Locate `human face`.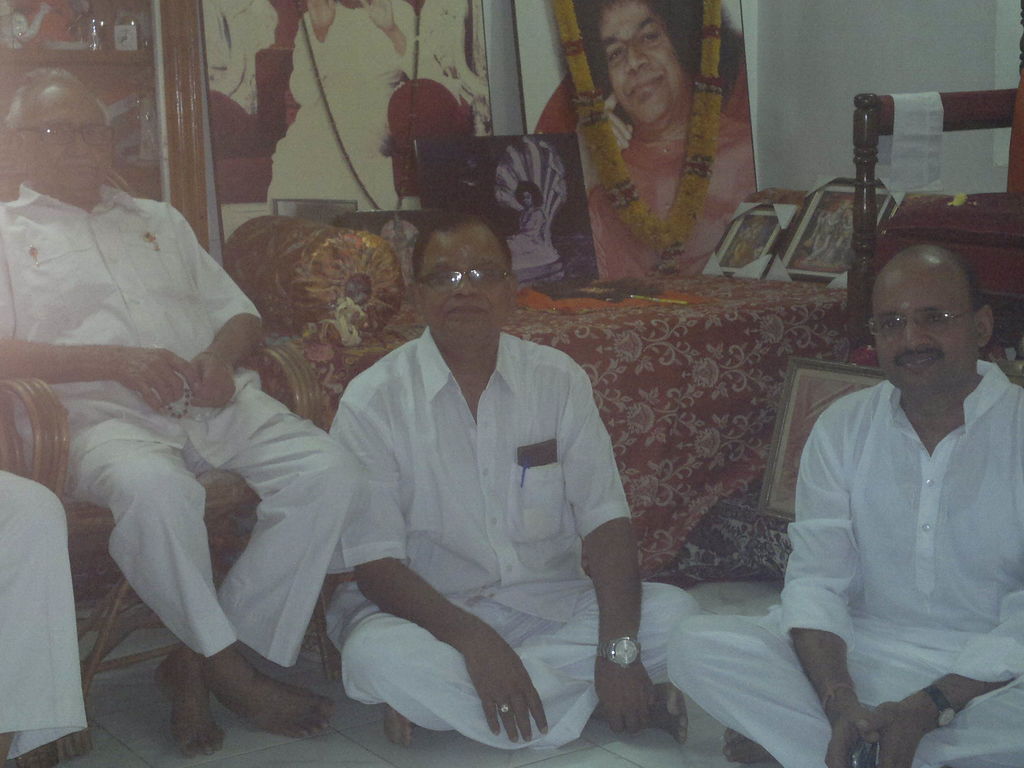
Bounding box: box(415, 228, 510, 341).
